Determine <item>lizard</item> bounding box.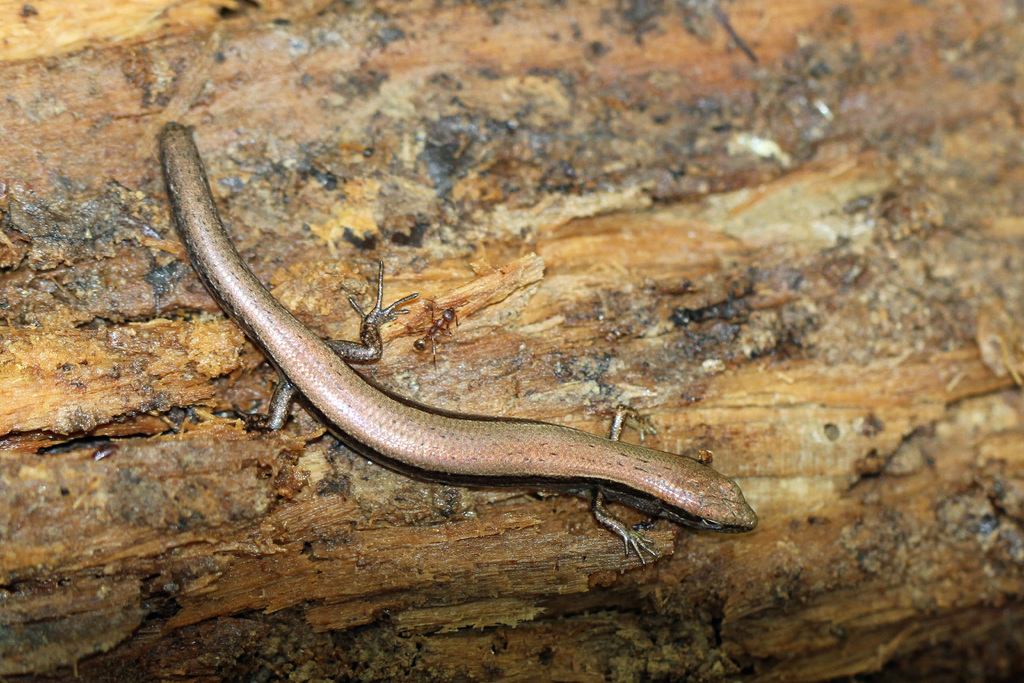
Determined: pyautogui.locateOnScreen(146, 156, 757, 592).
